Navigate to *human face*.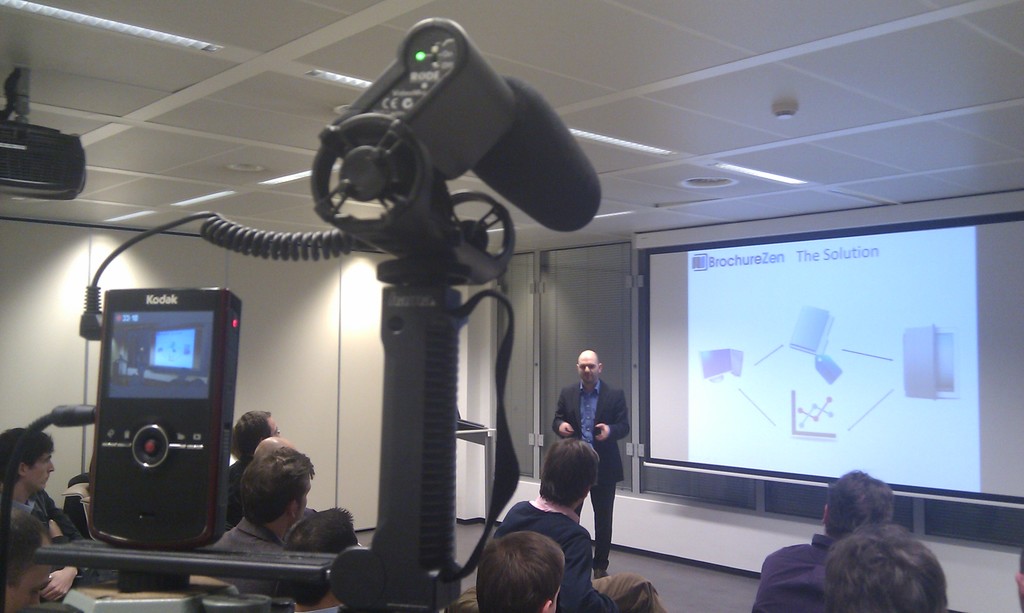
Navigation target: locate(29, 448, 56, 491).
